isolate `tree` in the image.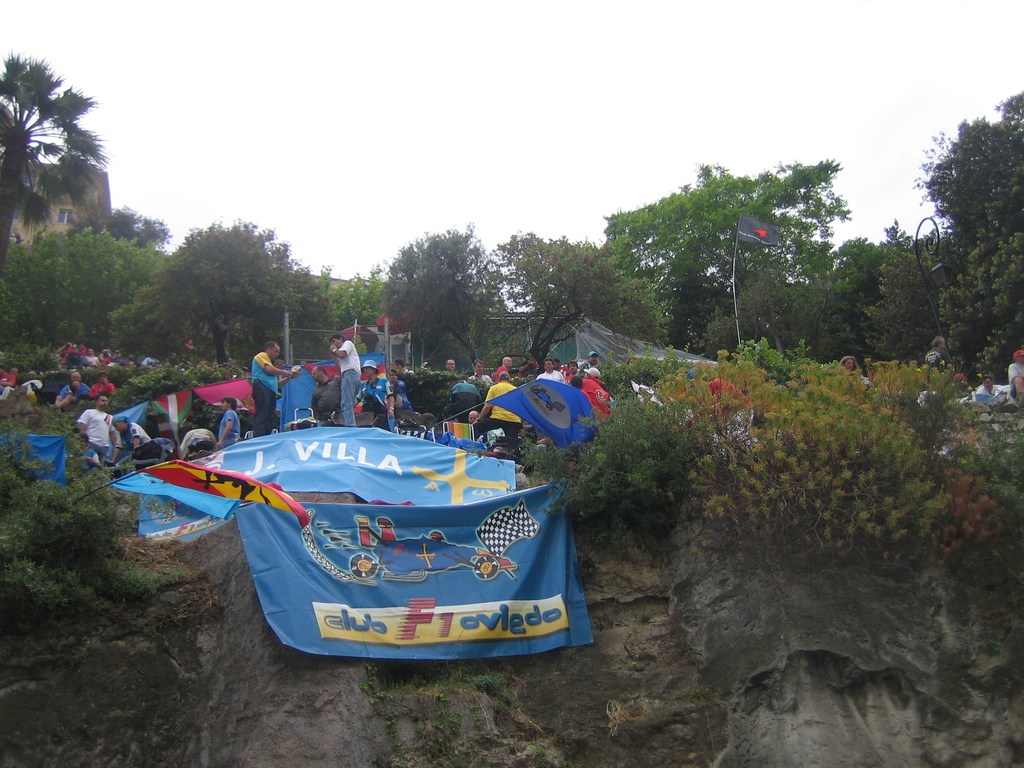
Isolated region: x1=318 y1=260 x2=388 y2=342.
